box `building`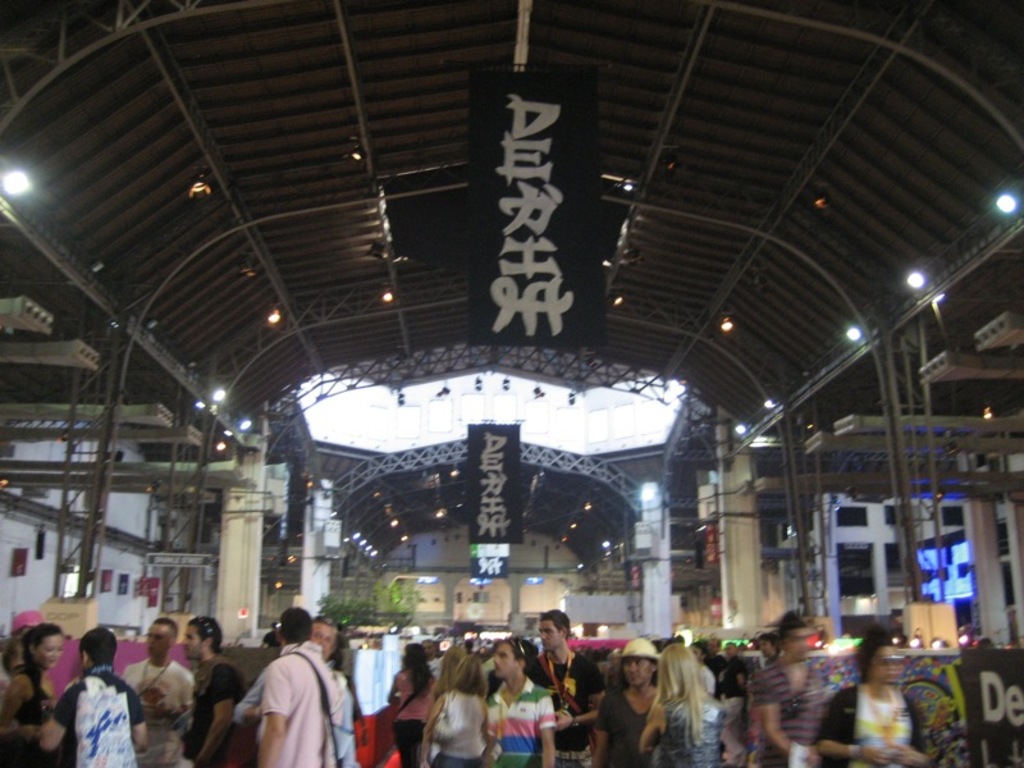
bbox=(0, 0, 1023, 767)
